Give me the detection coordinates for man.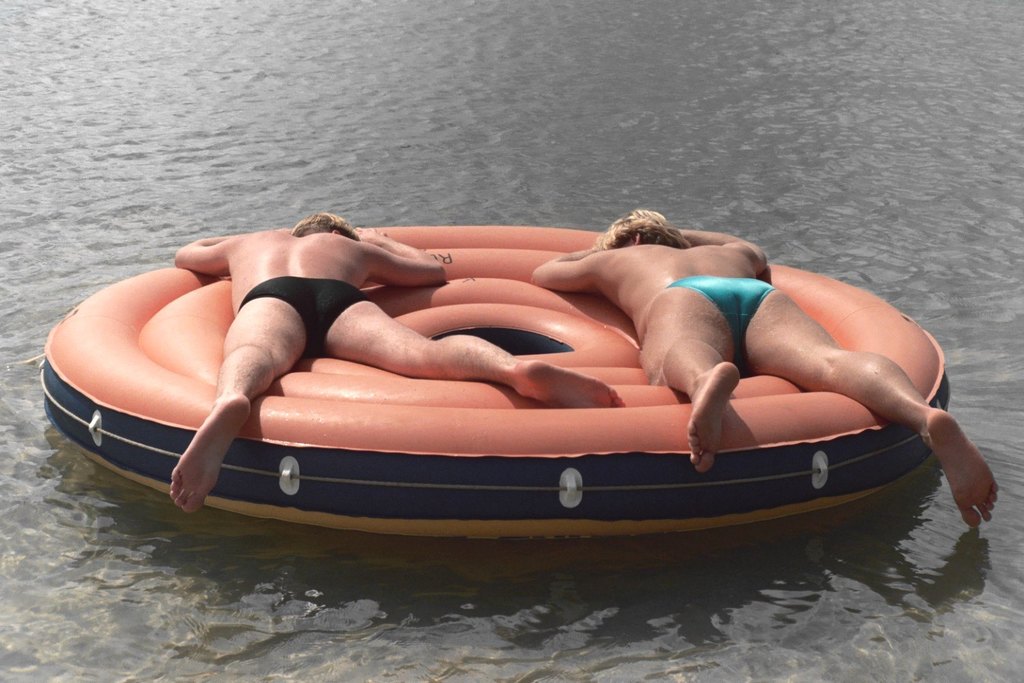
(x1=530, y1=208, x2=1006, y2=536).
